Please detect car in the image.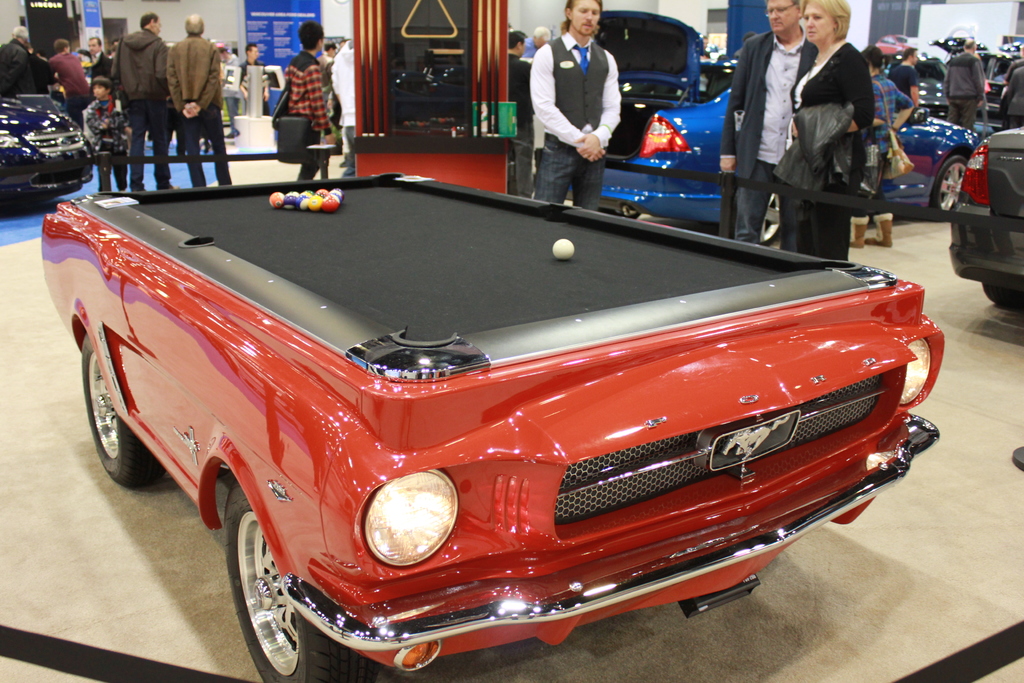
crop(942, 111, 1023, 313).
